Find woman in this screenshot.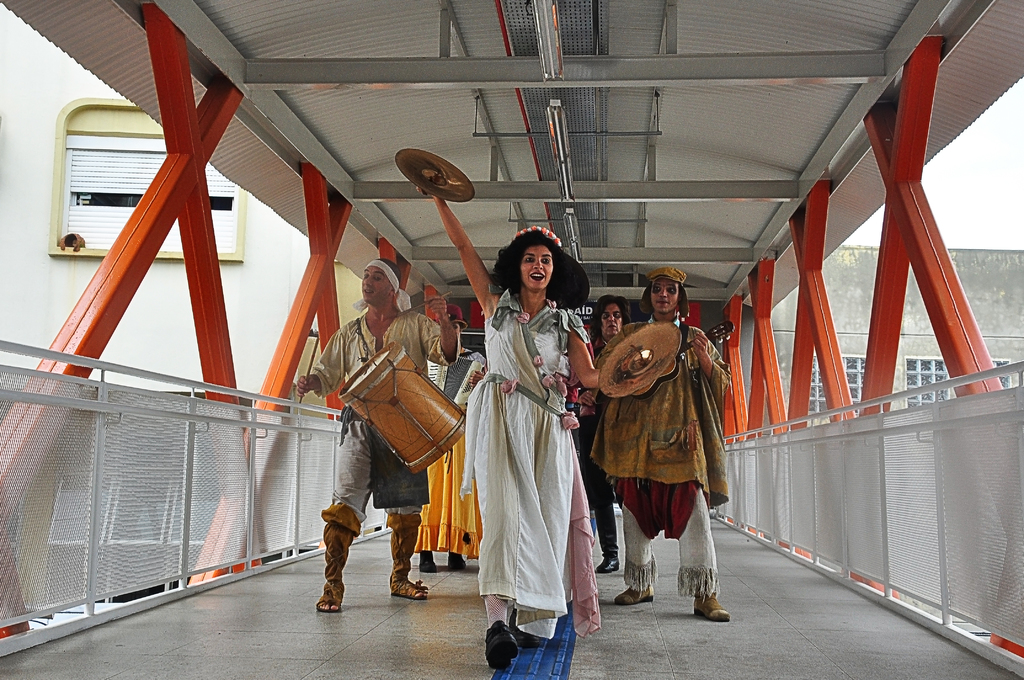
The bounding box for woman is BBox(388, 144, 652, 679).
